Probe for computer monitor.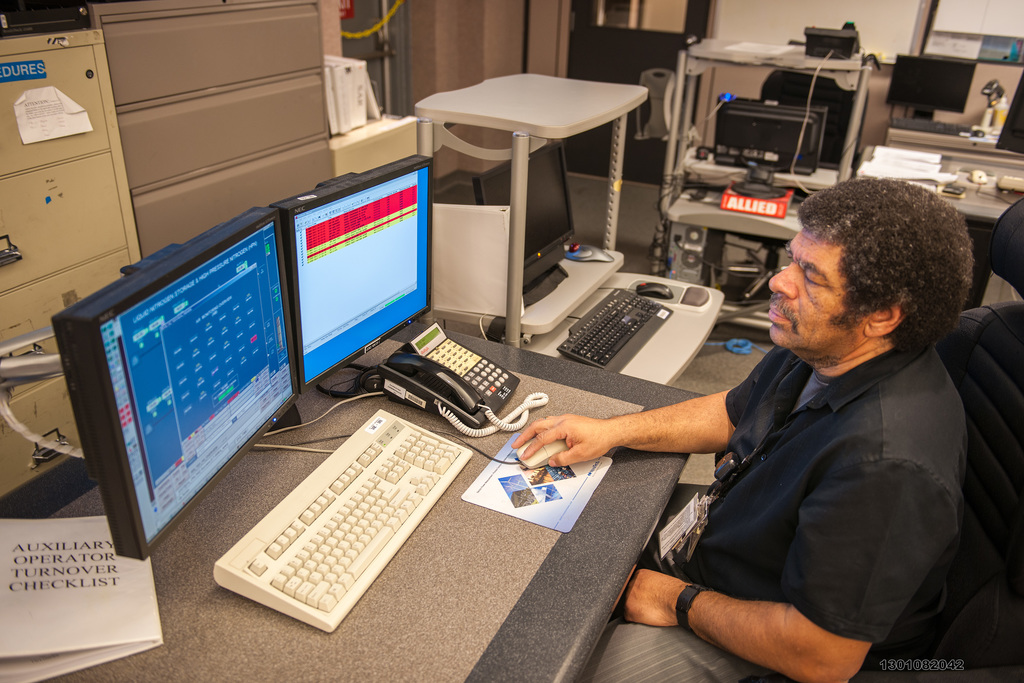
Probe result: locate(891, 51, 987, 128).
